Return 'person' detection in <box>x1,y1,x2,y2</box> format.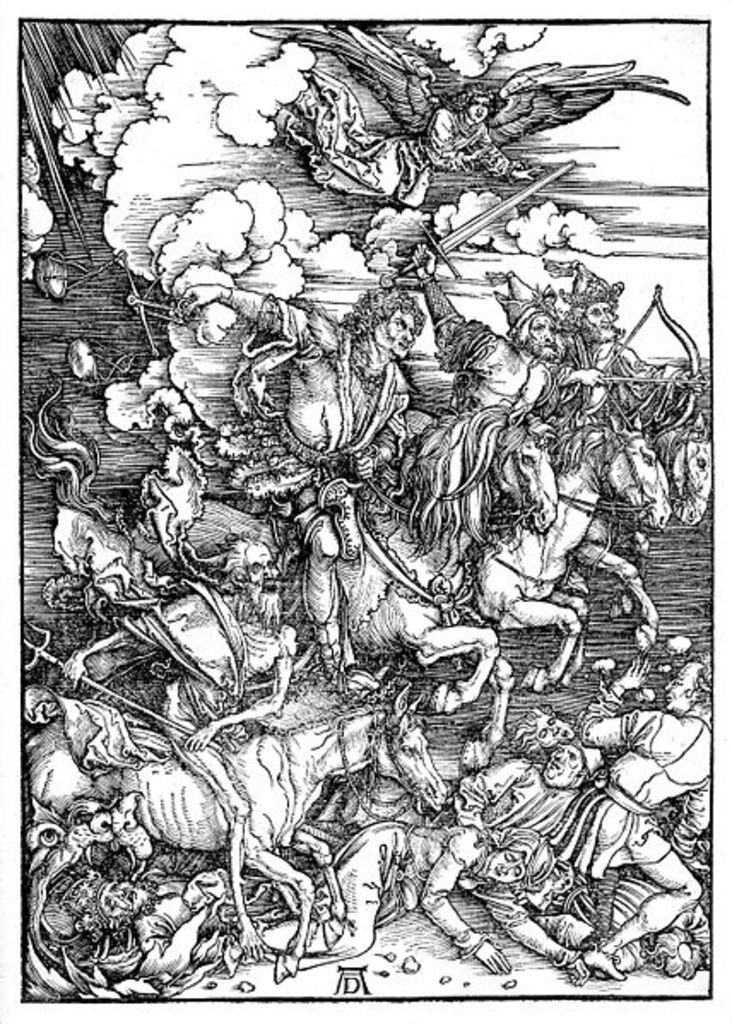
<box>65,863,263,974</box>.
